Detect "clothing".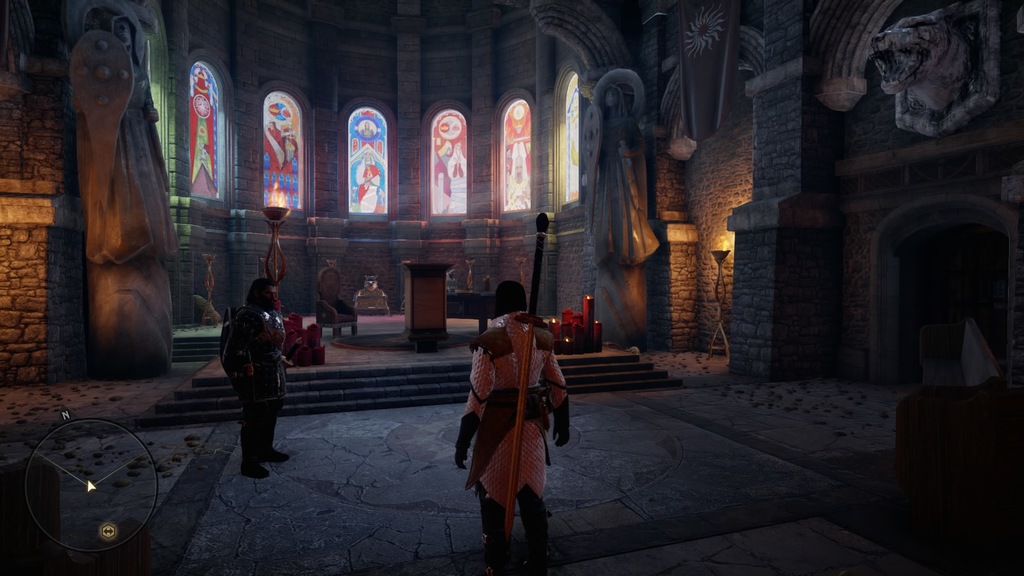
Detected at region(353, 166, 378, 212).
